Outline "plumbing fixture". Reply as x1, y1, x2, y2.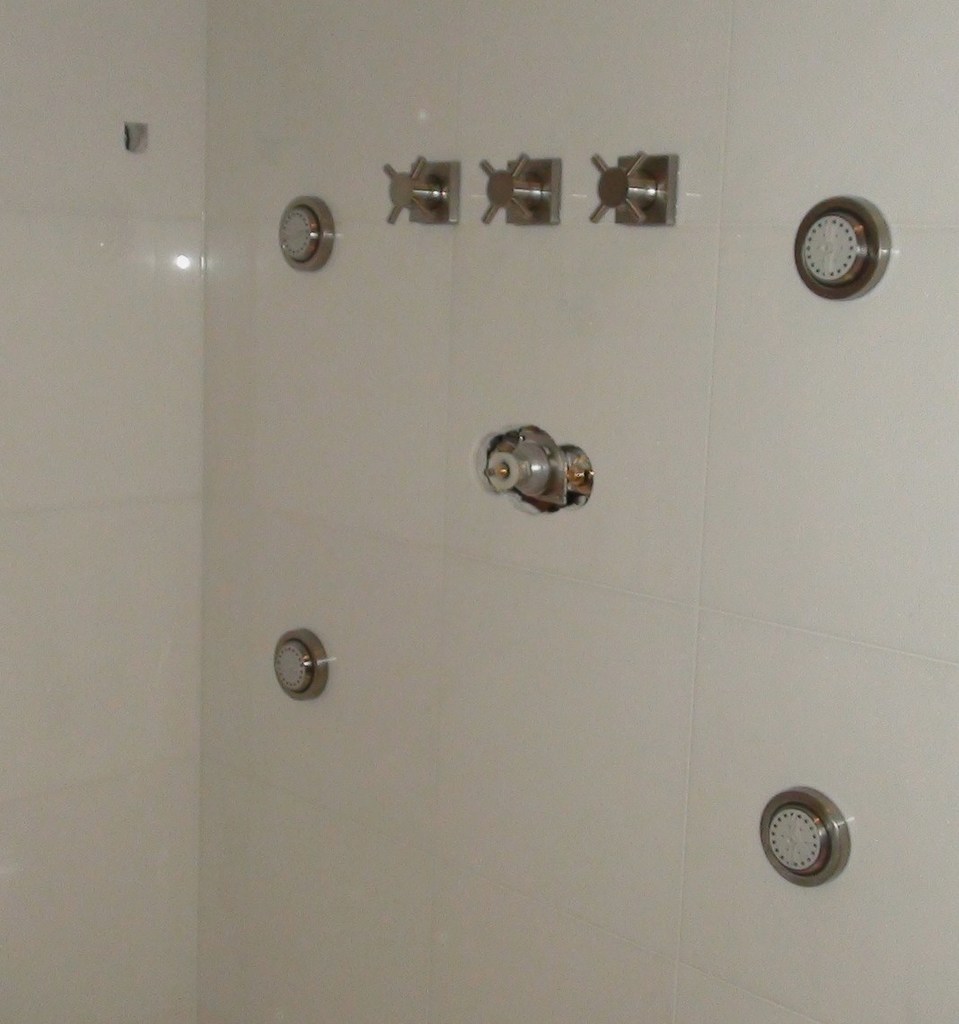
480, 152, 561, 225.
